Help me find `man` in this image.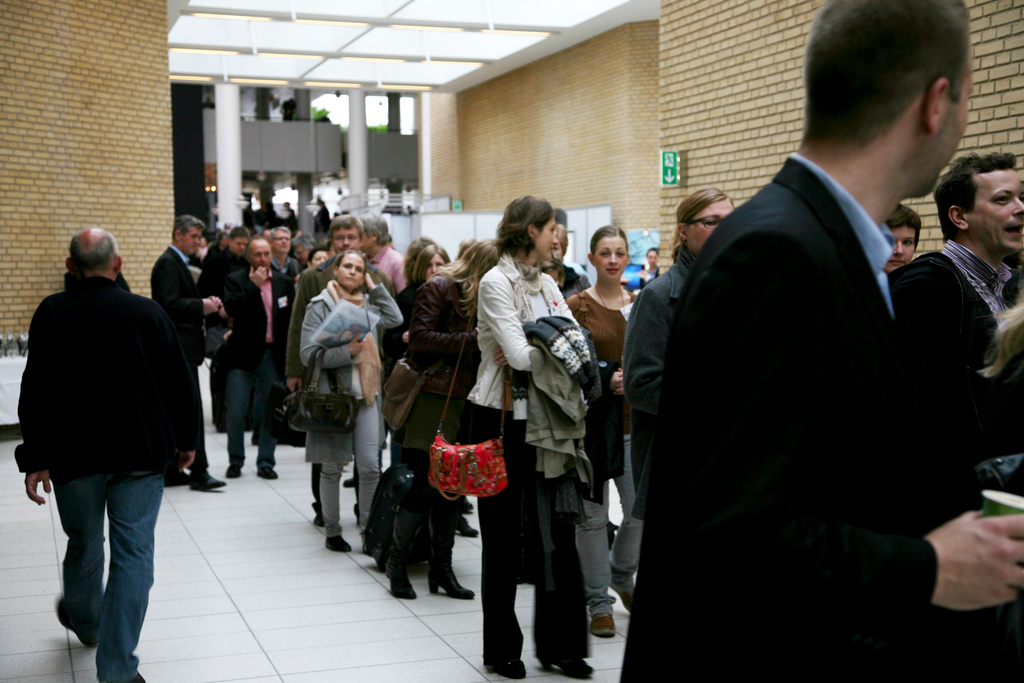
Found it: (215, 240, 300, 477).
